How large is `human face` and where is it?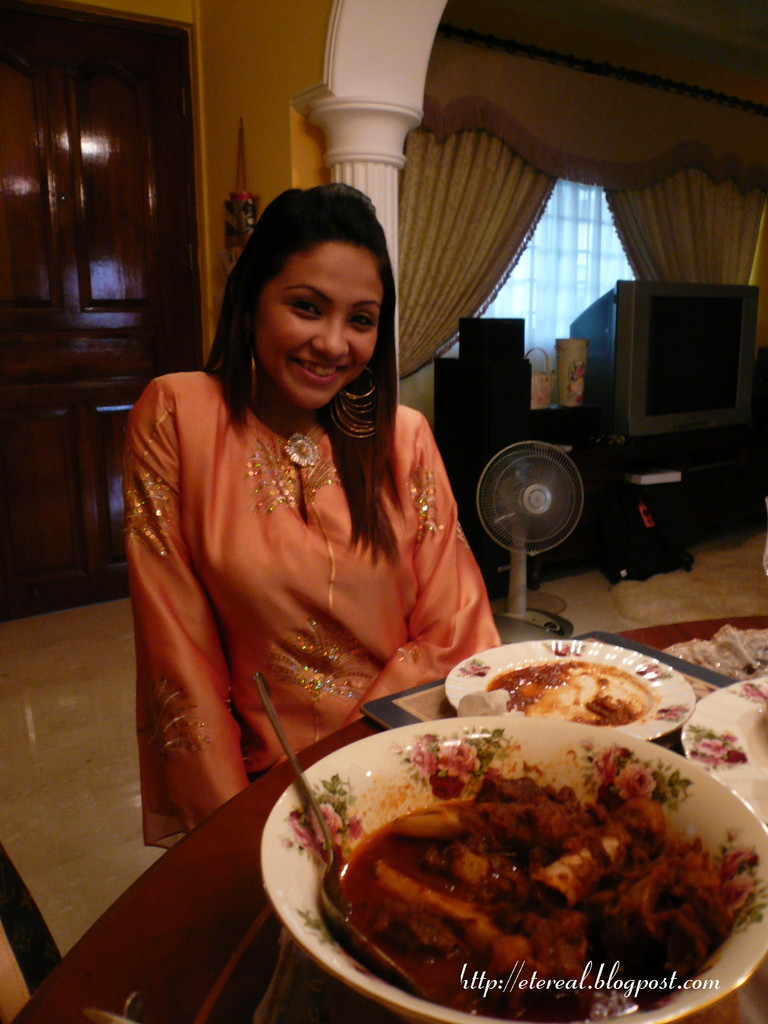
Bounding box: (256, 241, 387, 407).
